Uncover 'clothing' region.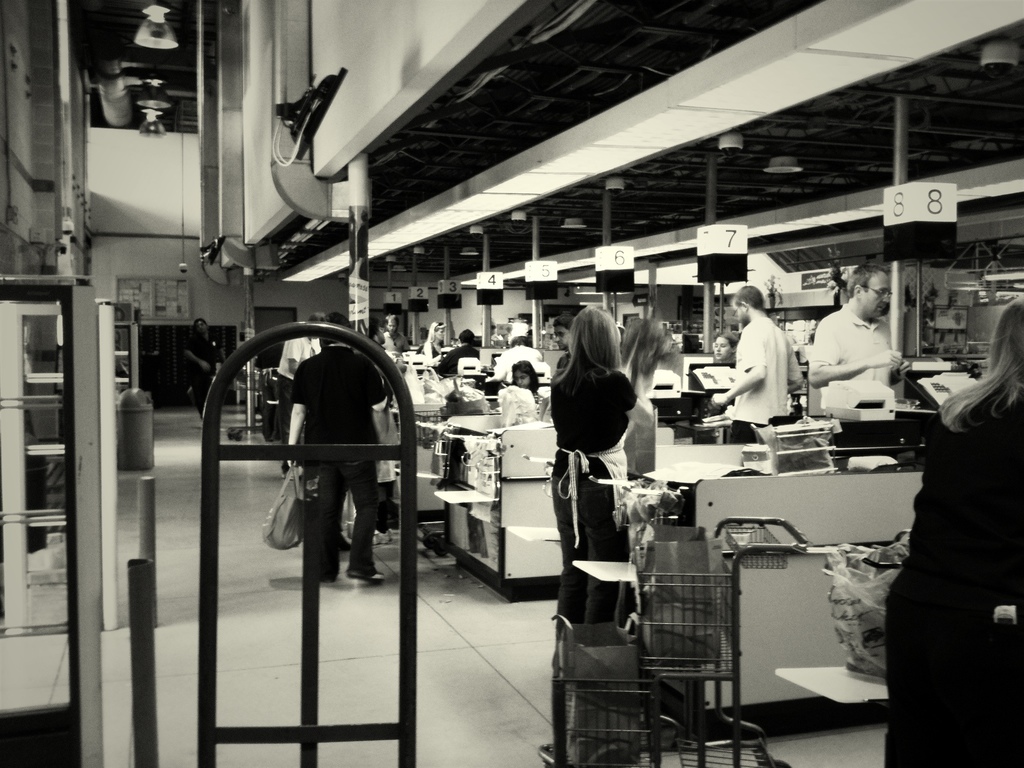
Uncovered: 815/311/904/416.
